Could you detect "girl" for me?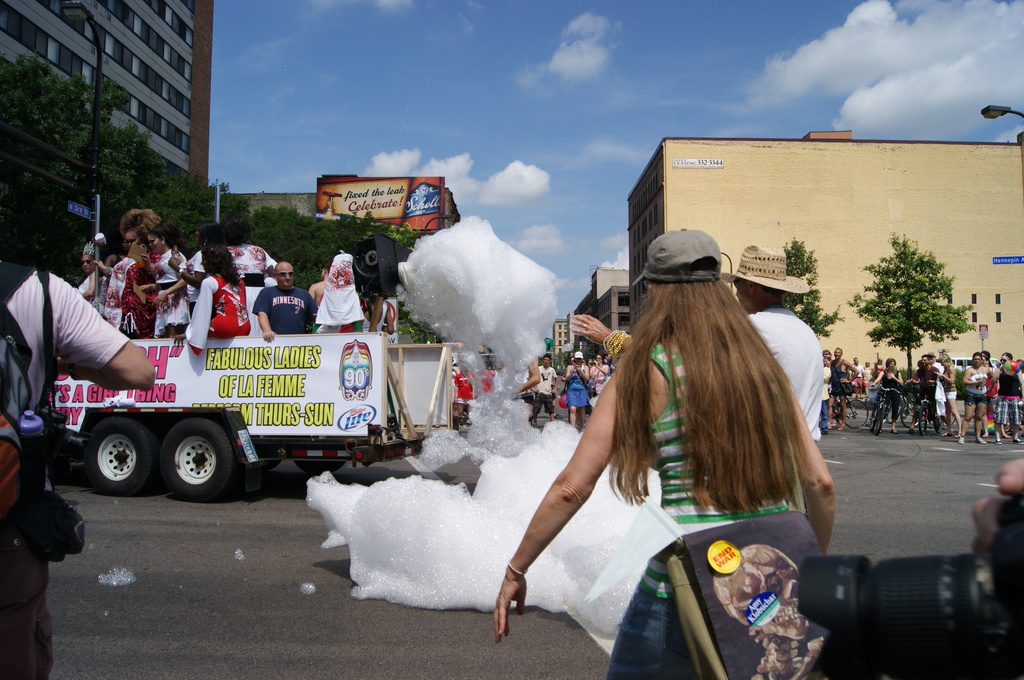
Detection result: [x1=175, y1=241, x2=251, y2=357].
